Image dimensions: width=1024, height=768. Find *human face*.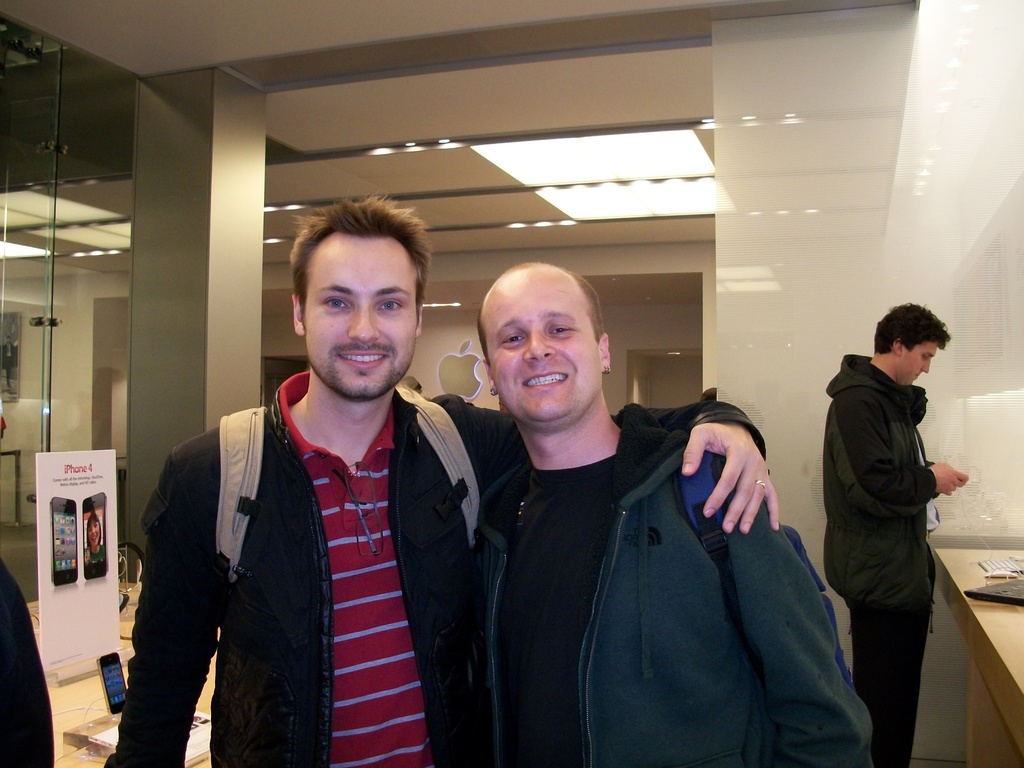
(x1=901, y1=345, x2=937, y2=381).
